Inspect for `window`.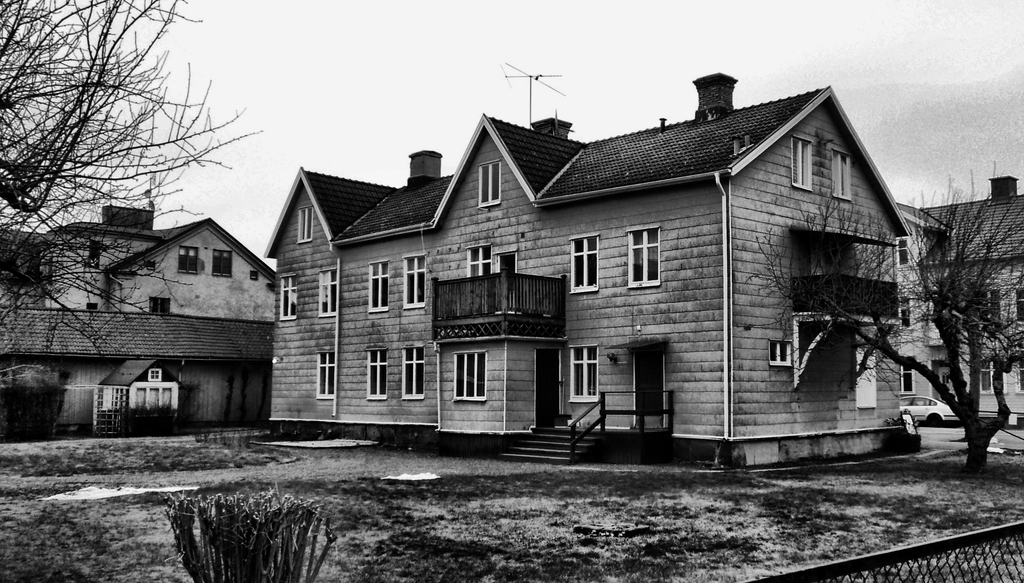
Inspection: <region>294, 200, 314, 244</region>.
